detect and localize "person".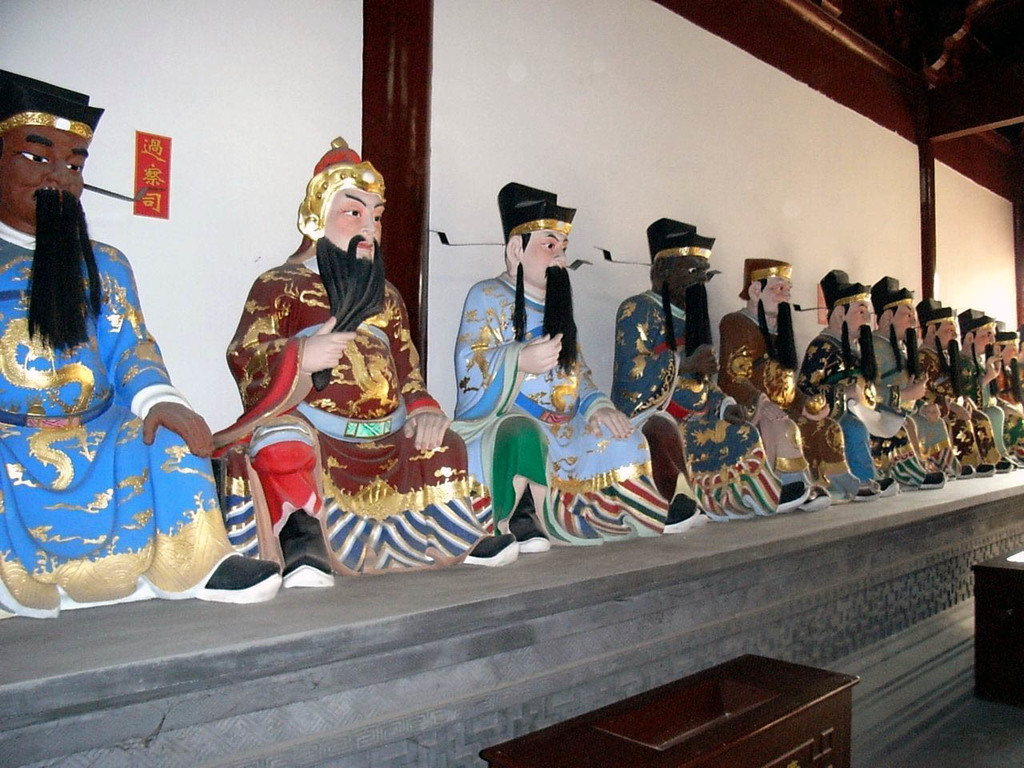
Localized at locate(0, 66, 281, 618).
